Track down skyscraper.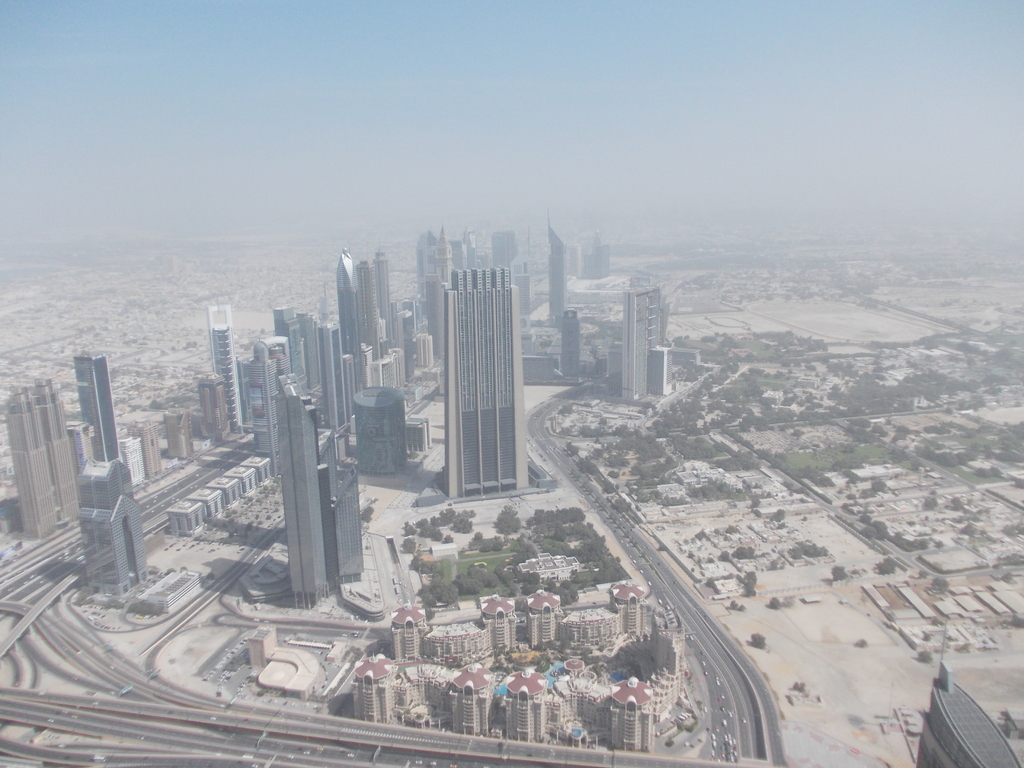
Tracked to <region>546, 209, 563, 328</region>.
